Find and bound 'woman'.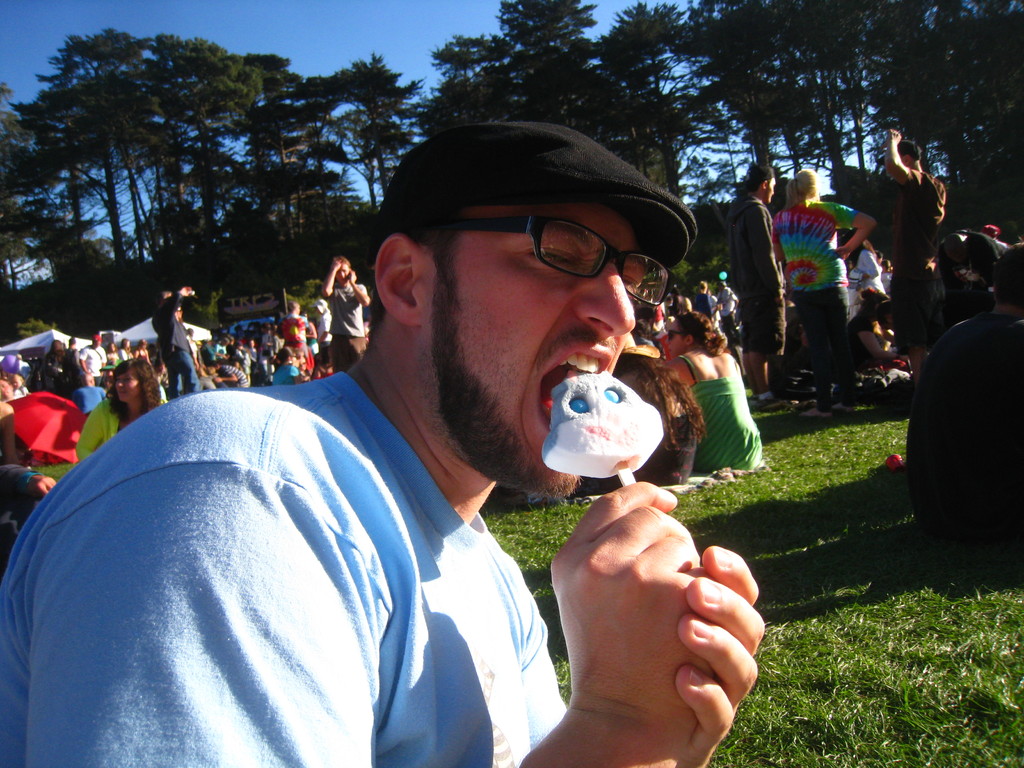
Bound: (x1=669, y1=298, x2=776, y2=488).
